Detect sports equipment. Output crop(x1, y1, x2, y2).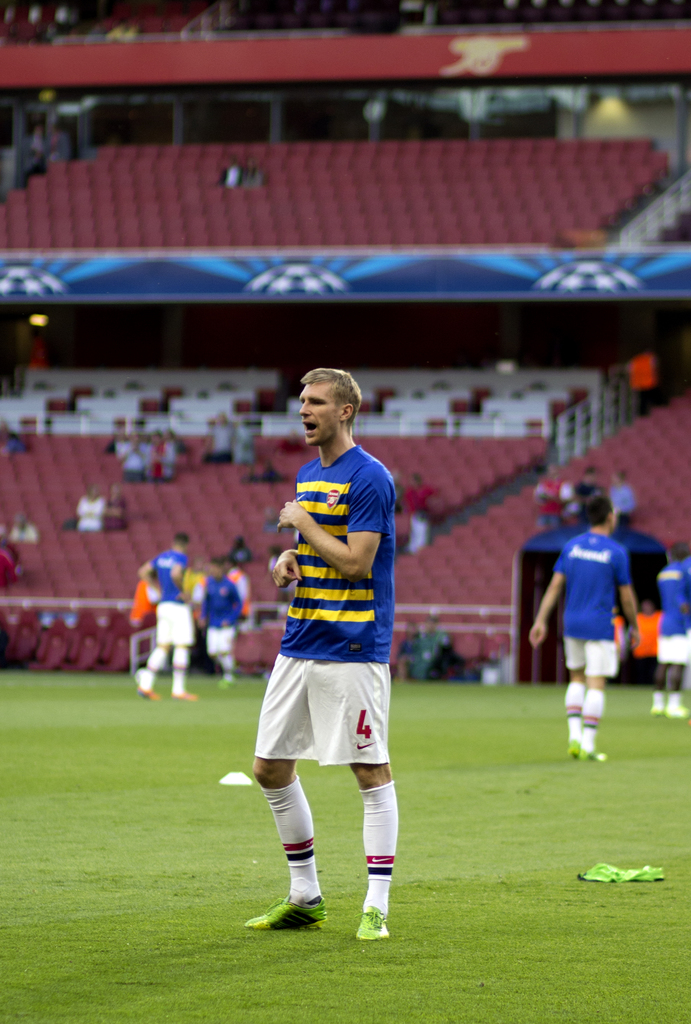
crop(356, 907, 389, 945).
